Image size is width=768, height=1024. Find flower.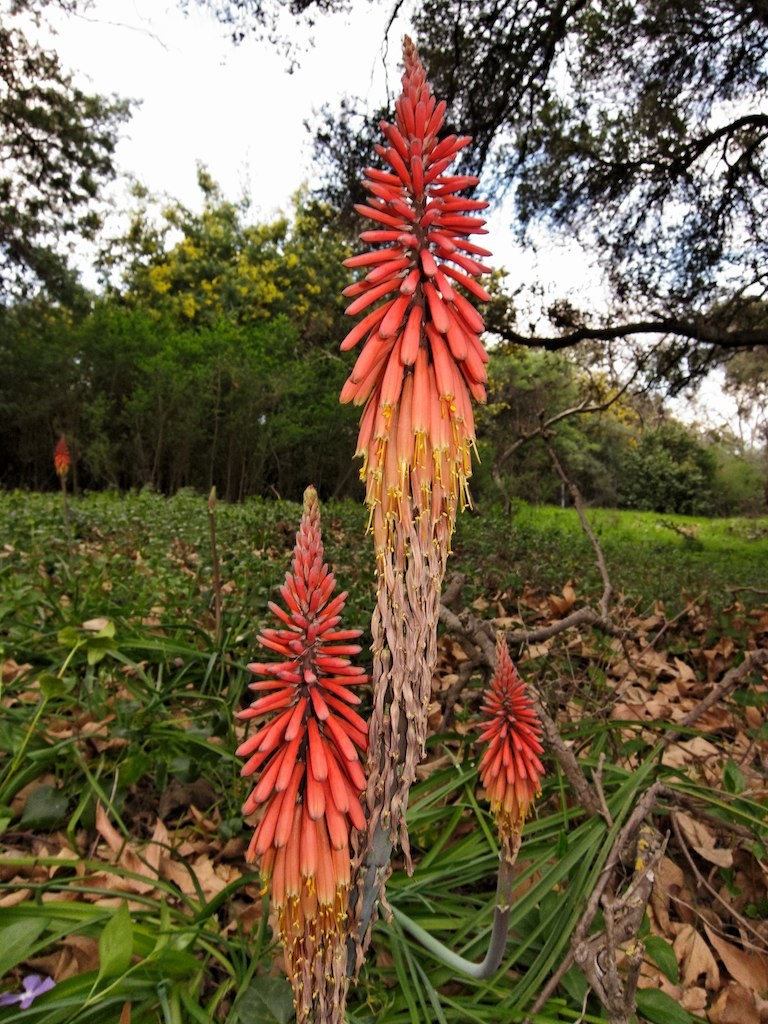
crop(332, 30, 495, 964).
